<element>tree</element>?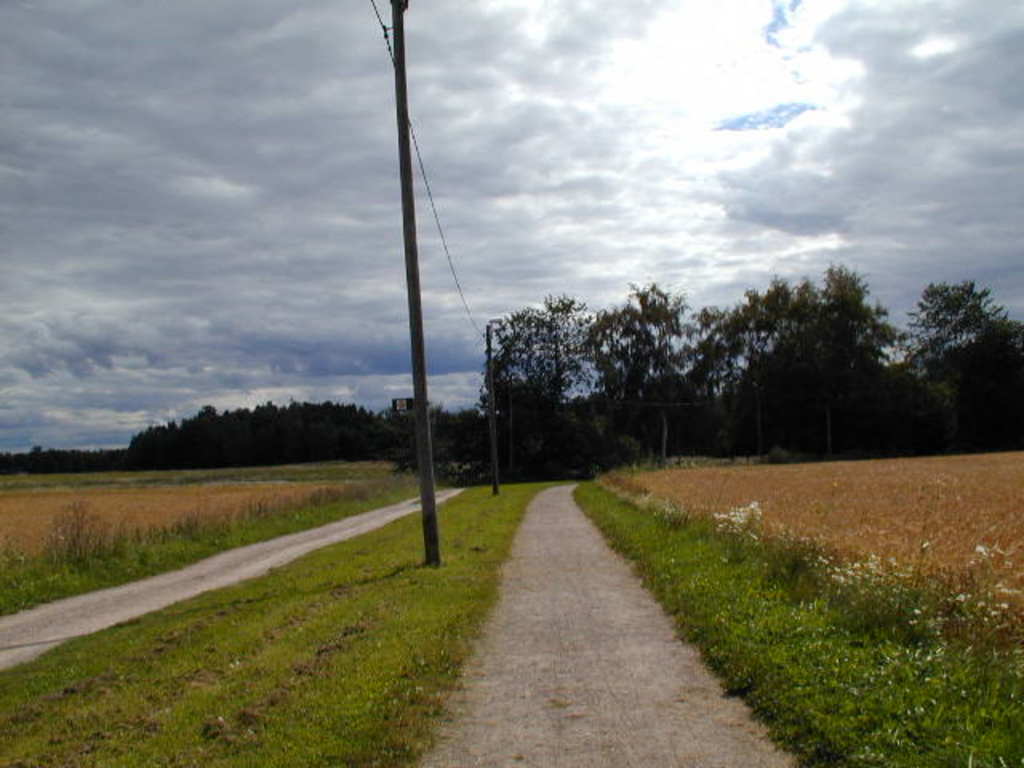
[left=240, top=397, right=267, bottom=446]
